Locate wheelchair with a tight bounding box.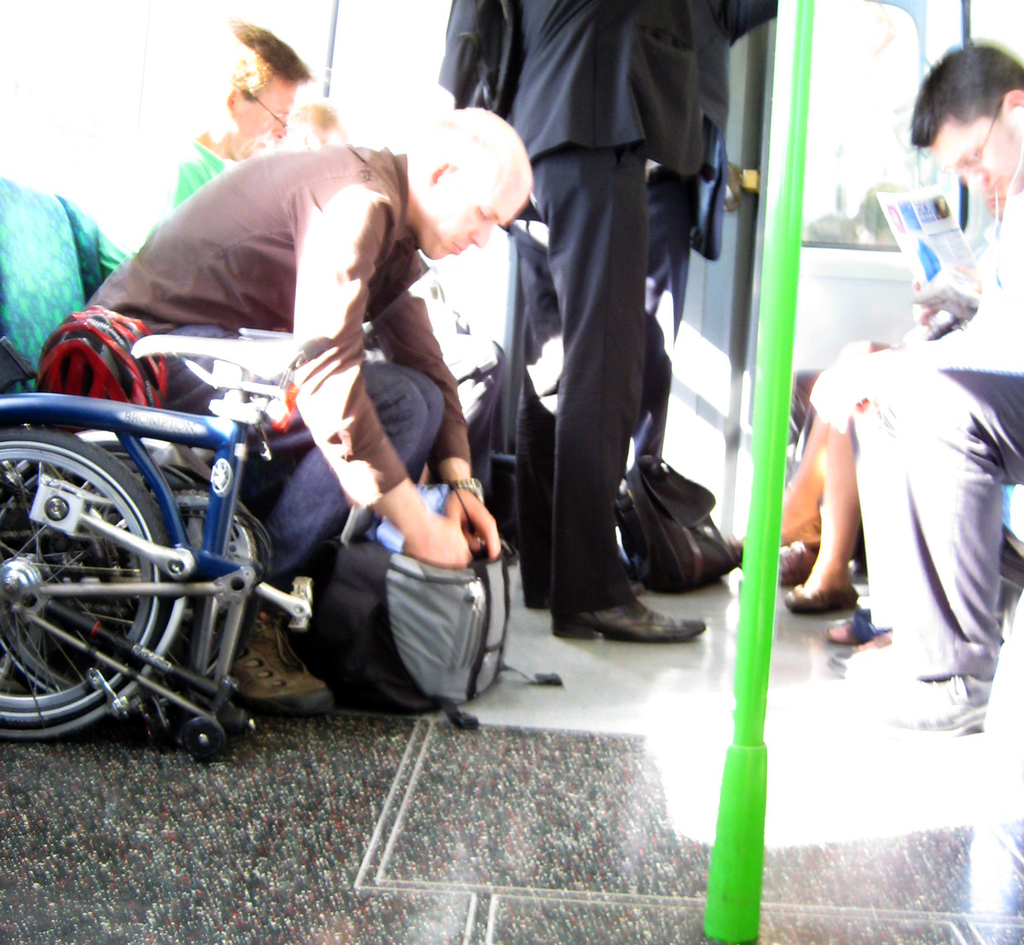
x1=0, y1=175, x2=315, y2=754.
